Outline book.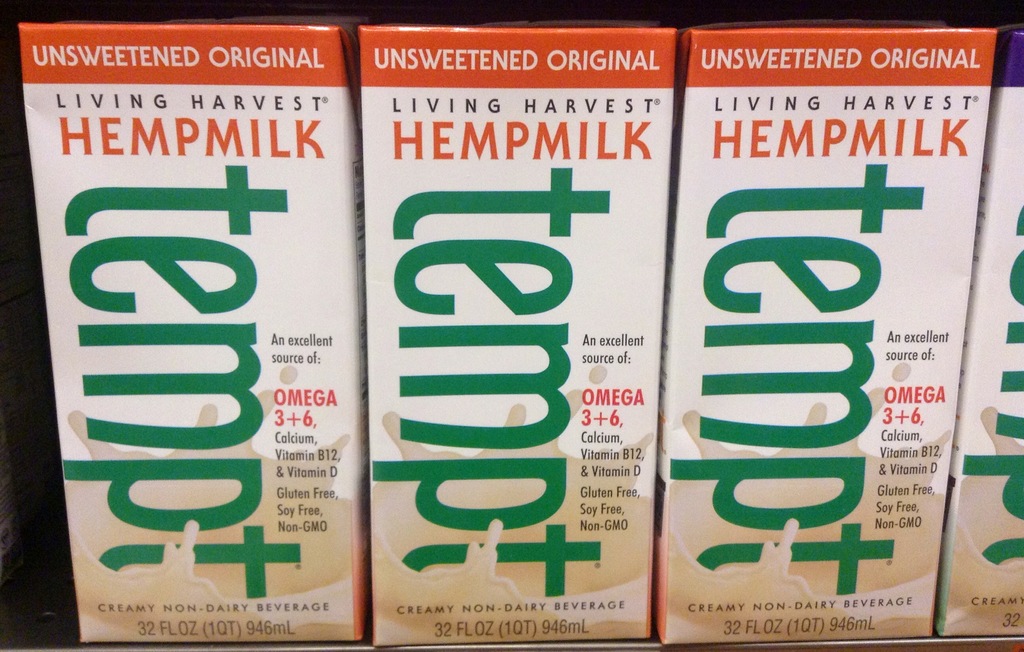
Outline: 929:25:1023:643.
